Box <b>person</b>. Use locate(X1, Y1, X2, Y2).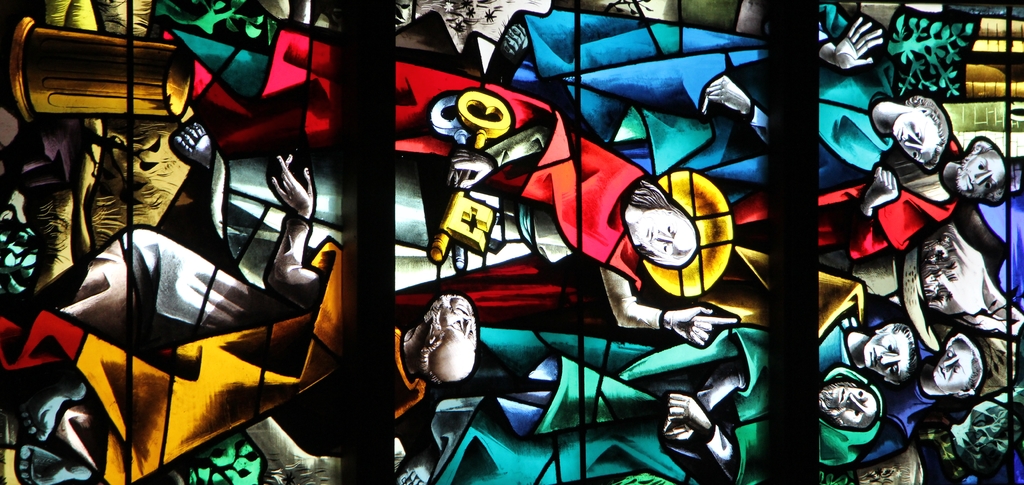
locate(522, 8, 954, 174).
